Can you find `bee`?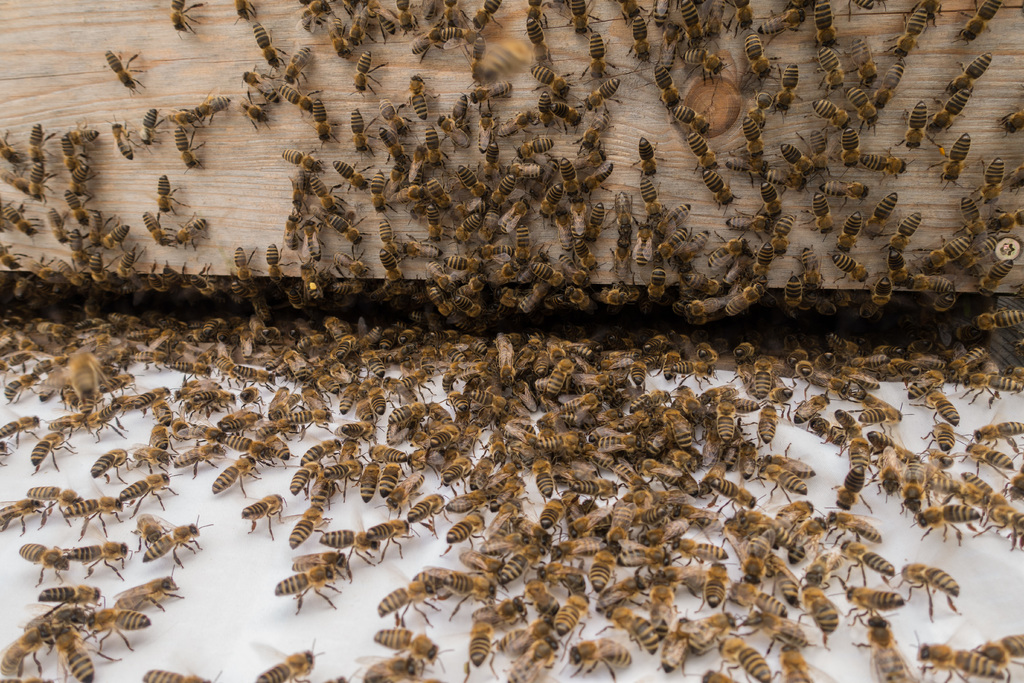
Yes, bounding box: pyautogui.locateOnScreen(737, 611, 812, 654).
